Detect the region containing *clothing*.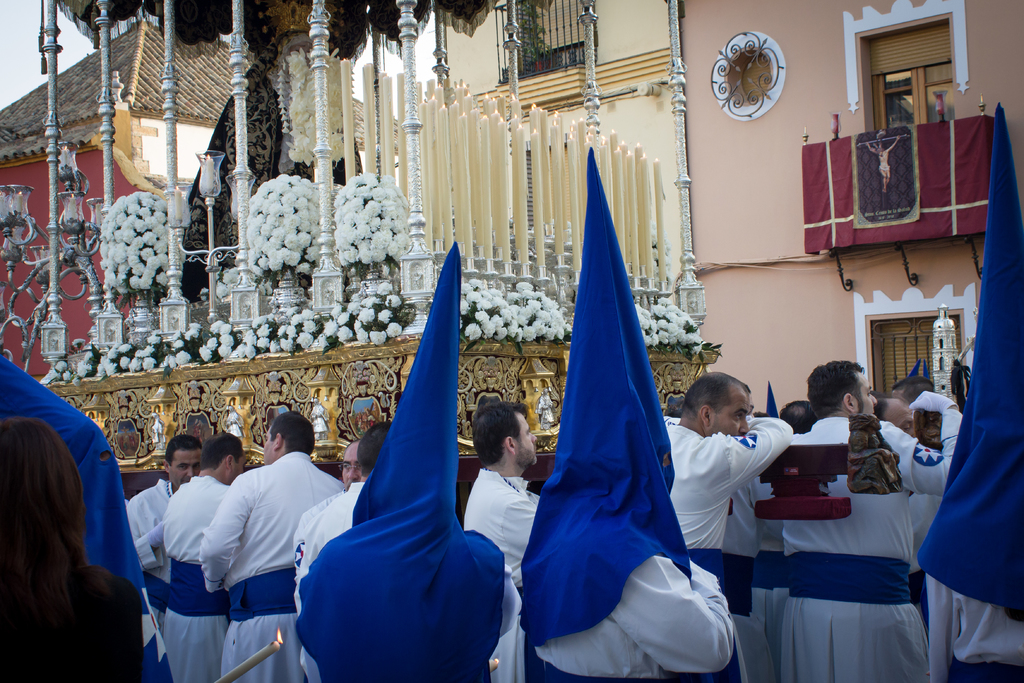
(783, 414, 963, 682).
